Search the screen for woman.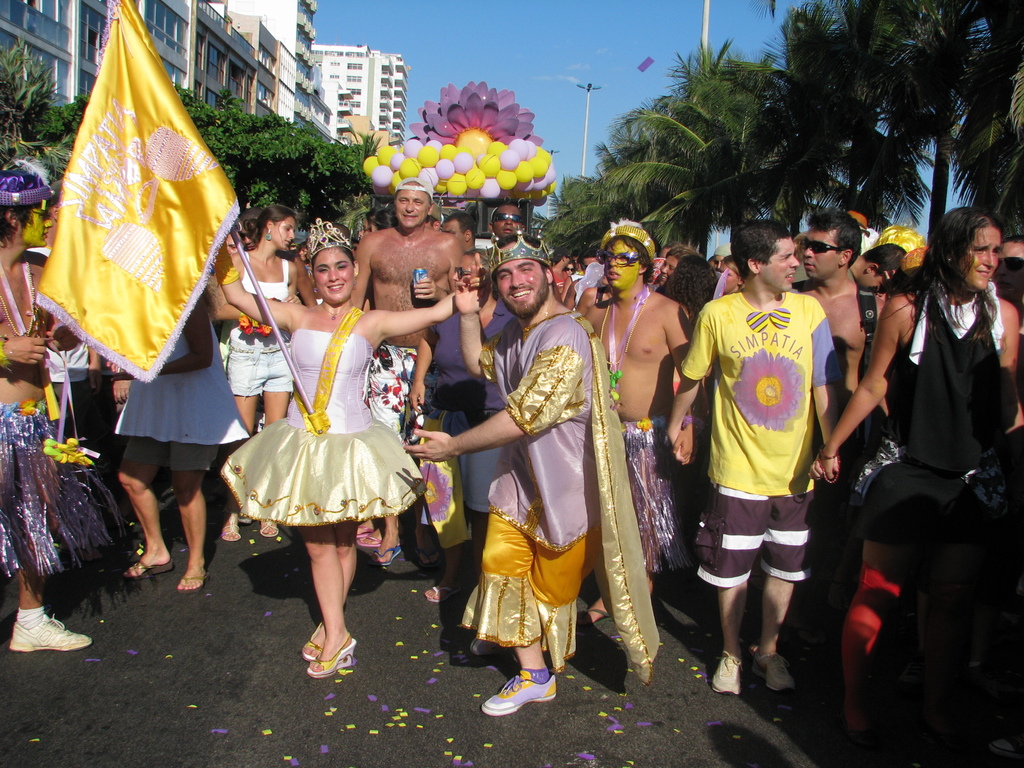
Found at (214,218,485,680).
